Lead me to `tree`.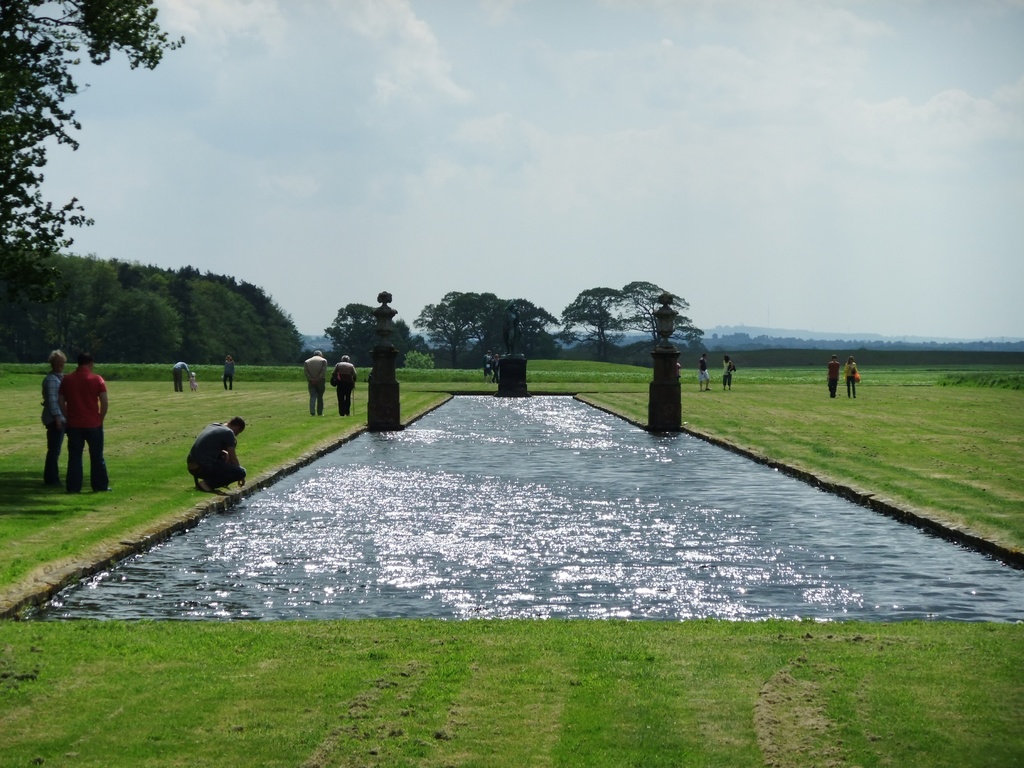
Lead to bbox=[0, 0, 182, 262].
